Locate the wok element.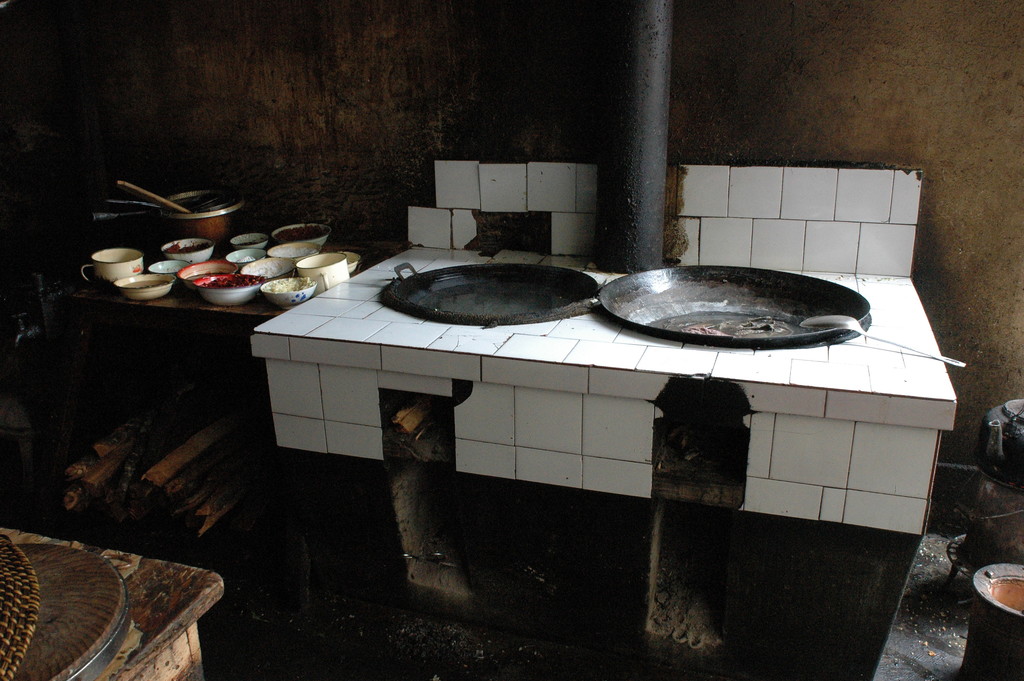
Element bbox: 589, 257, 826, 355.
